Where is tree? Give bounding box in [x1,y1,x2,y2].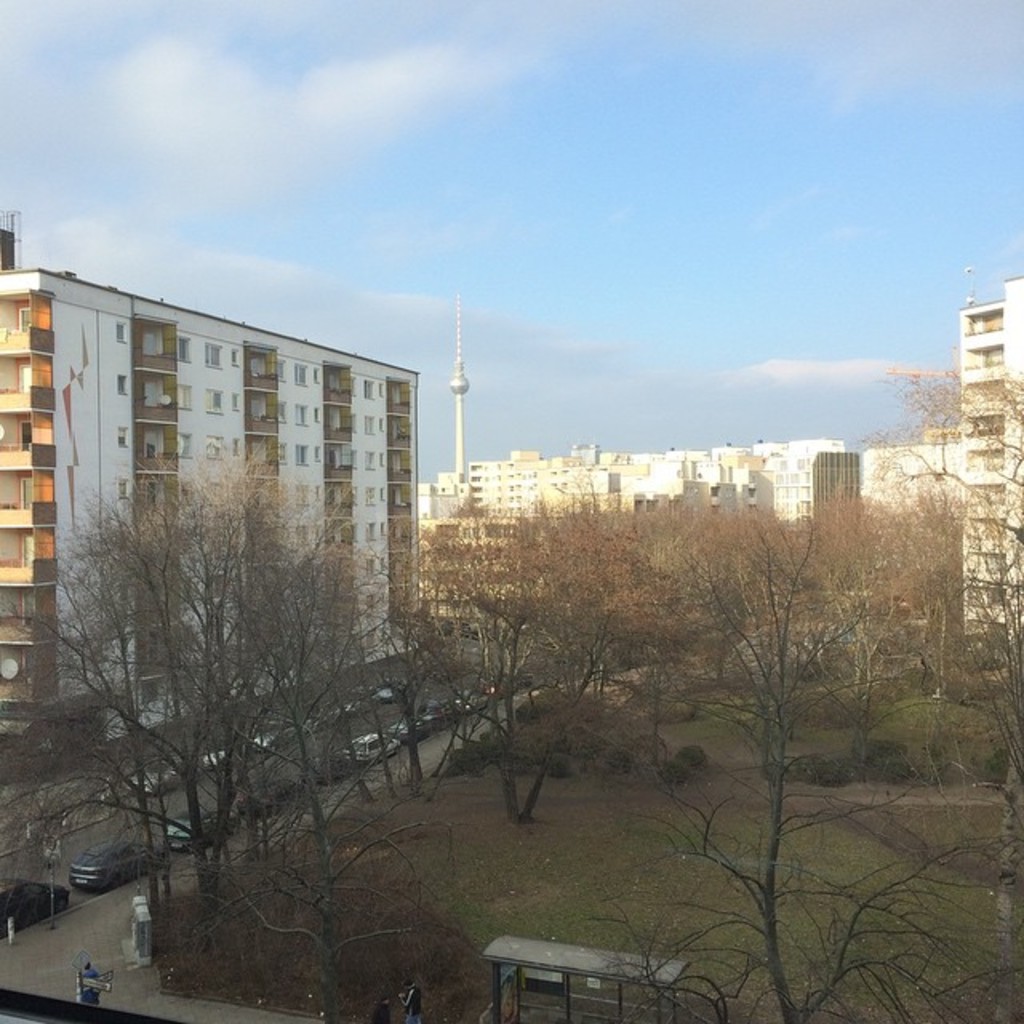
[858,365,1022,707].
